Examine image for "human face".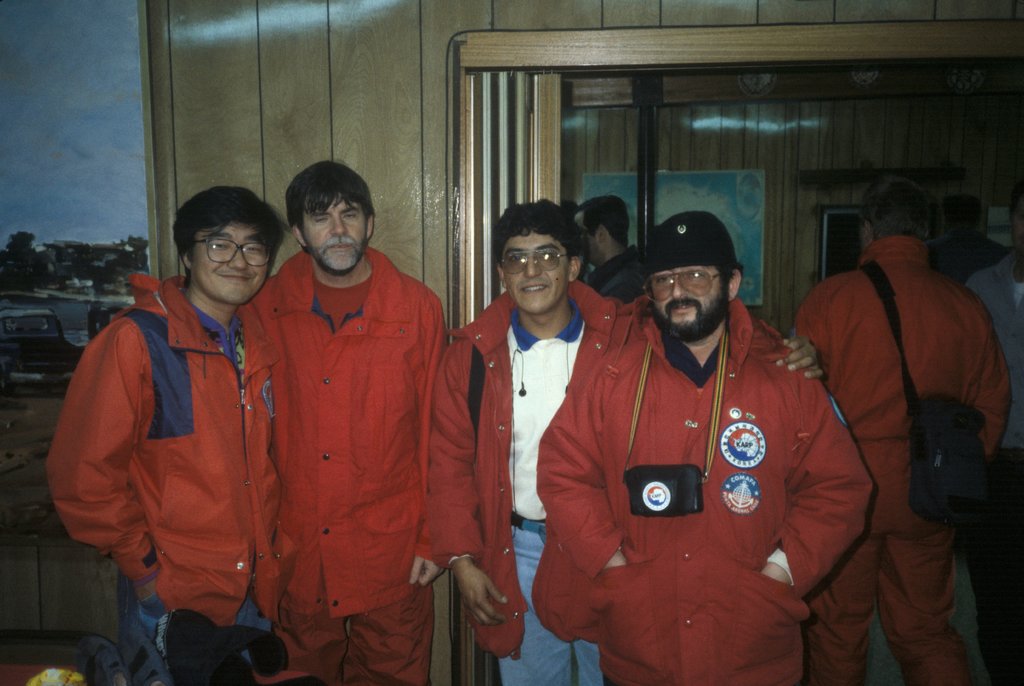
Examination result: rect(302, 202, 361, 272).
